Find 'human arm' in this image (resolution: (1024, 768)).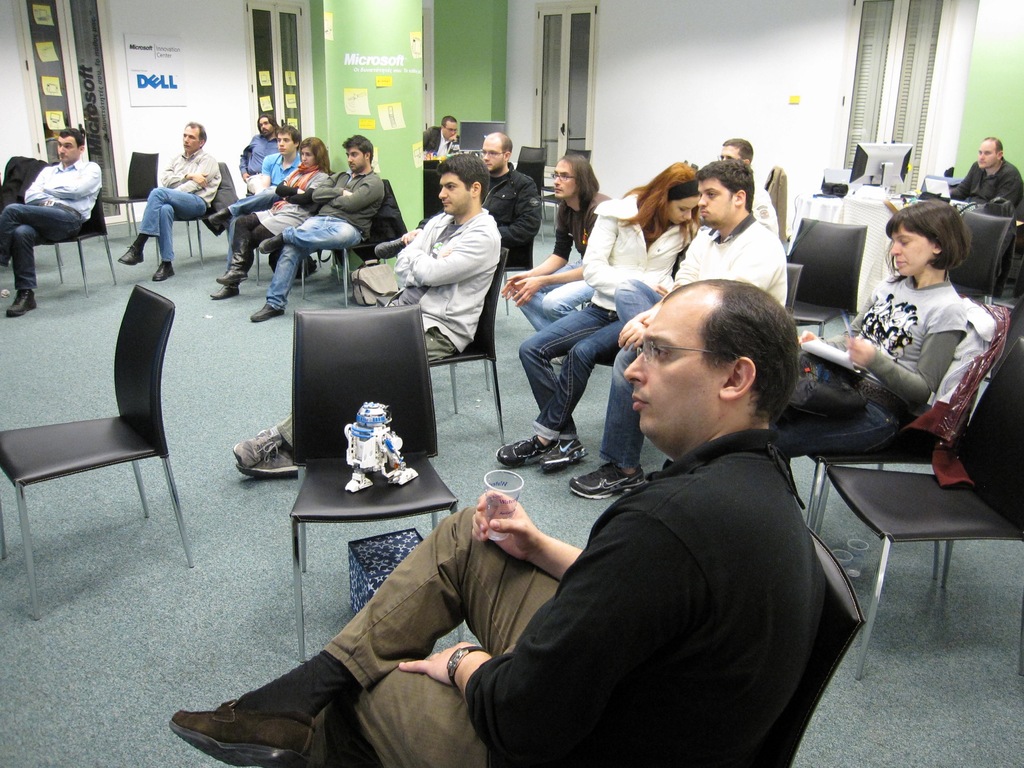
<region>258, 155, 273, 195</region>.
